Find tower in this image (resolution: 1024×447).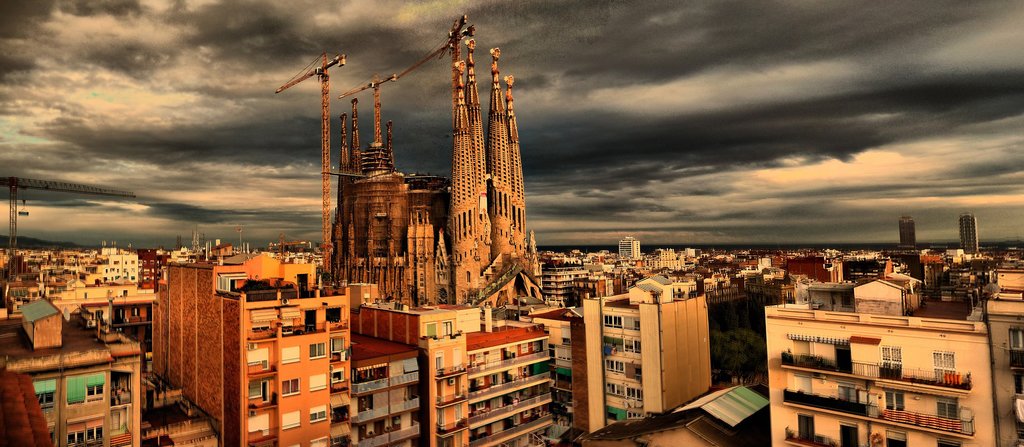
332:46:457:276.
